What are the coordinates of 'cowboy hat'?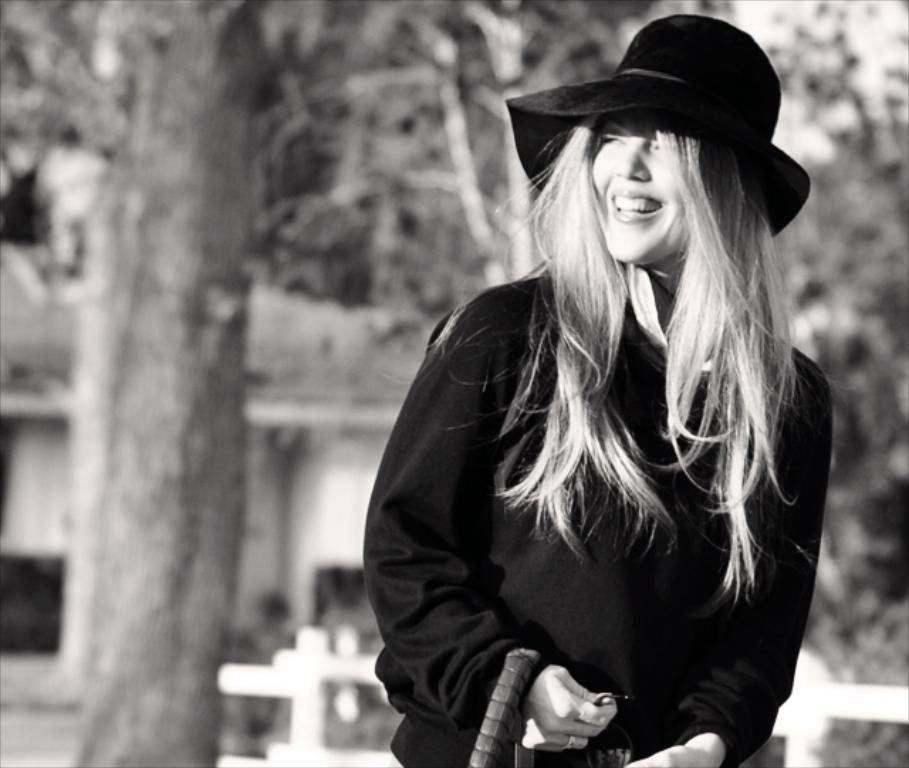
(left=487, top=0, right=818, bottom=244).
